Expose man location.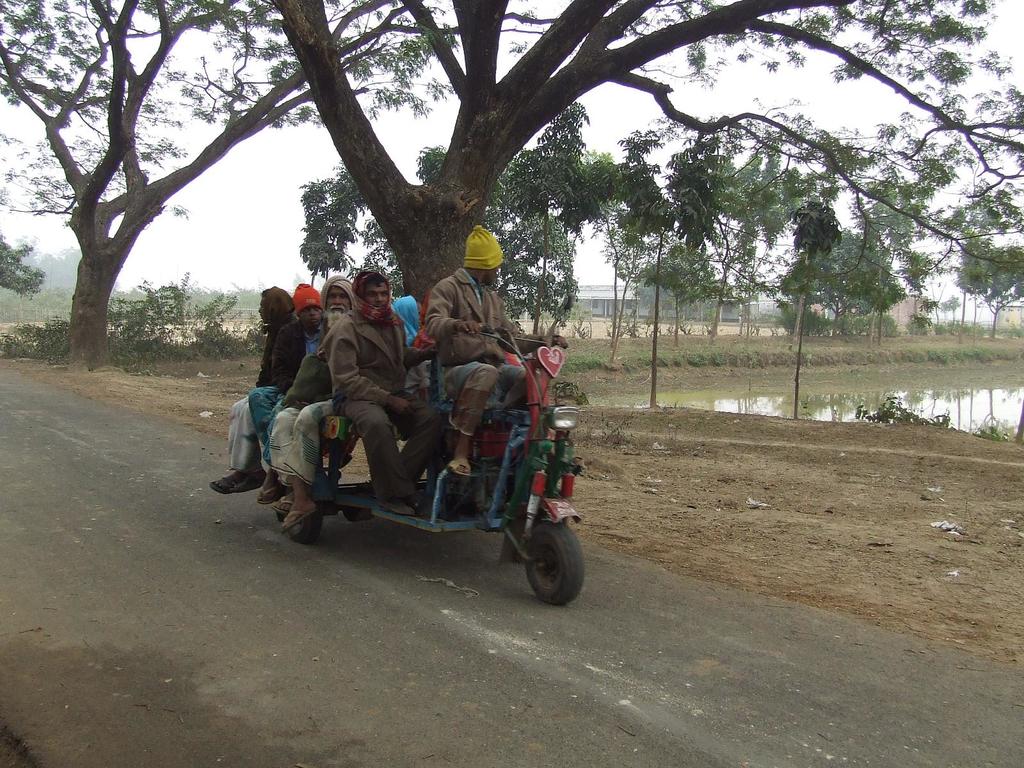
Exposed at bbox(208, 282, 308, 495).
